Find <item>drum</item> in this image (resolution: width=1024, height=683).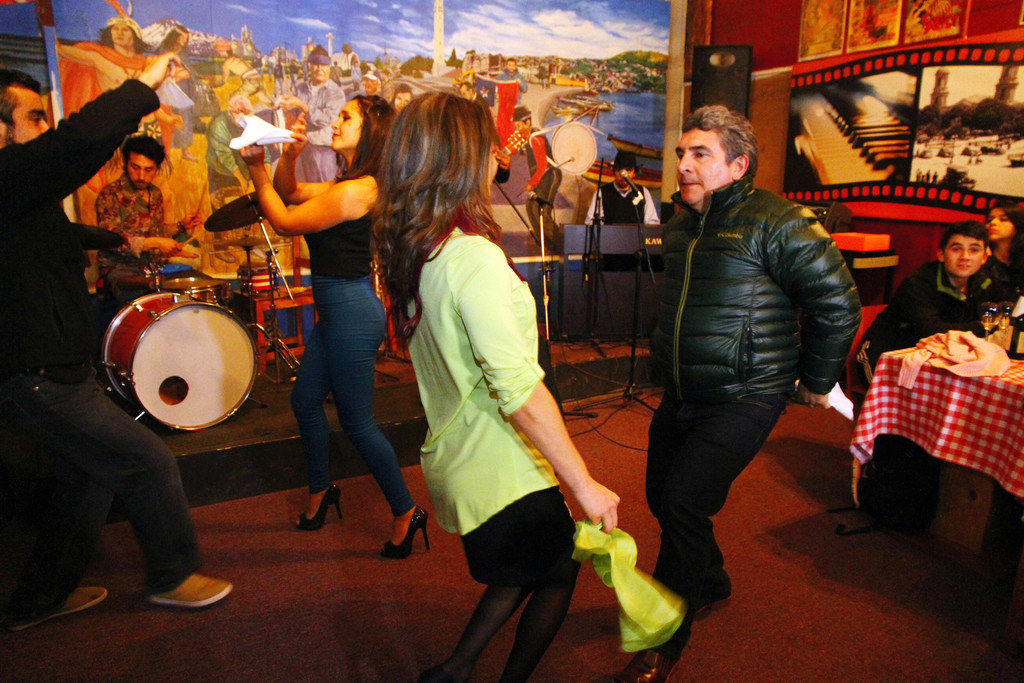
{"x1": 238, "y1": 260, "x2": 278, "y2": 294}.
